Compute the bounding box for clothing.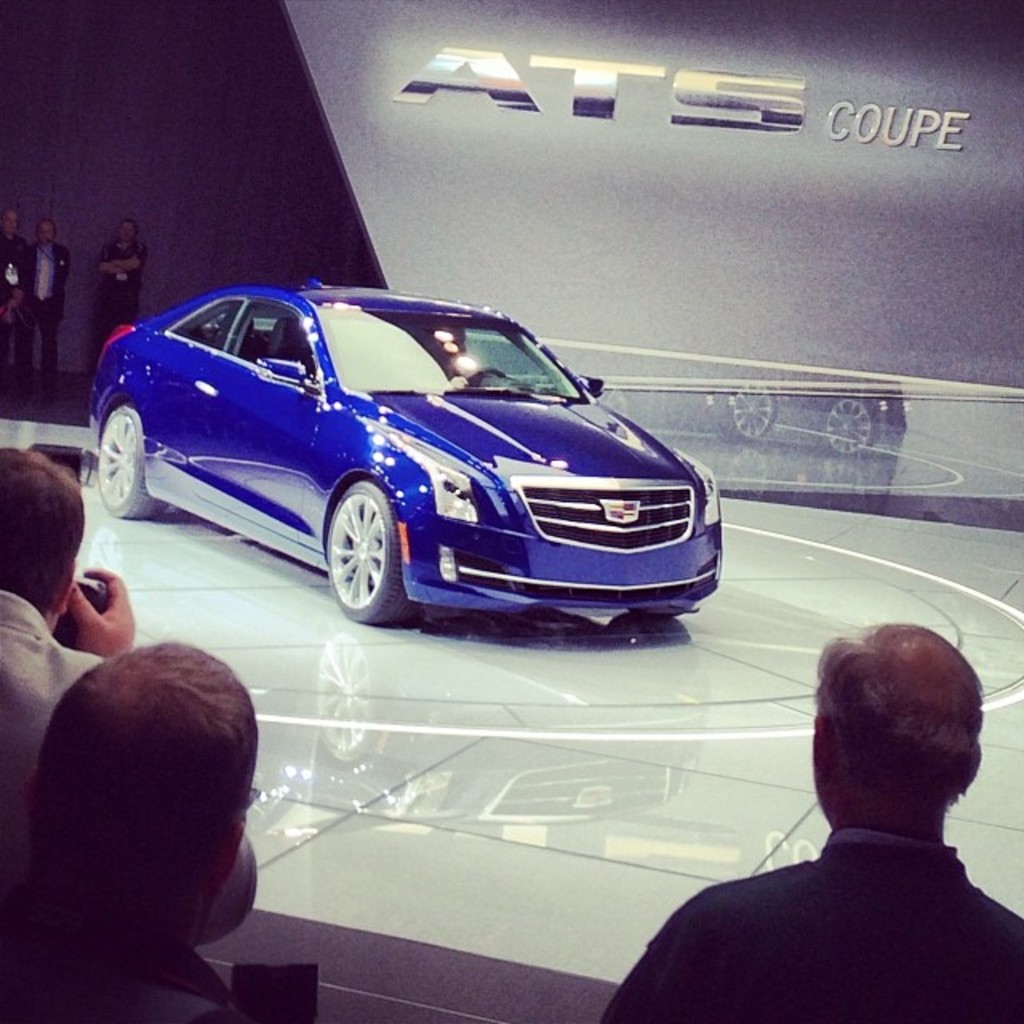
locate(0, 934, 238, 1022).
